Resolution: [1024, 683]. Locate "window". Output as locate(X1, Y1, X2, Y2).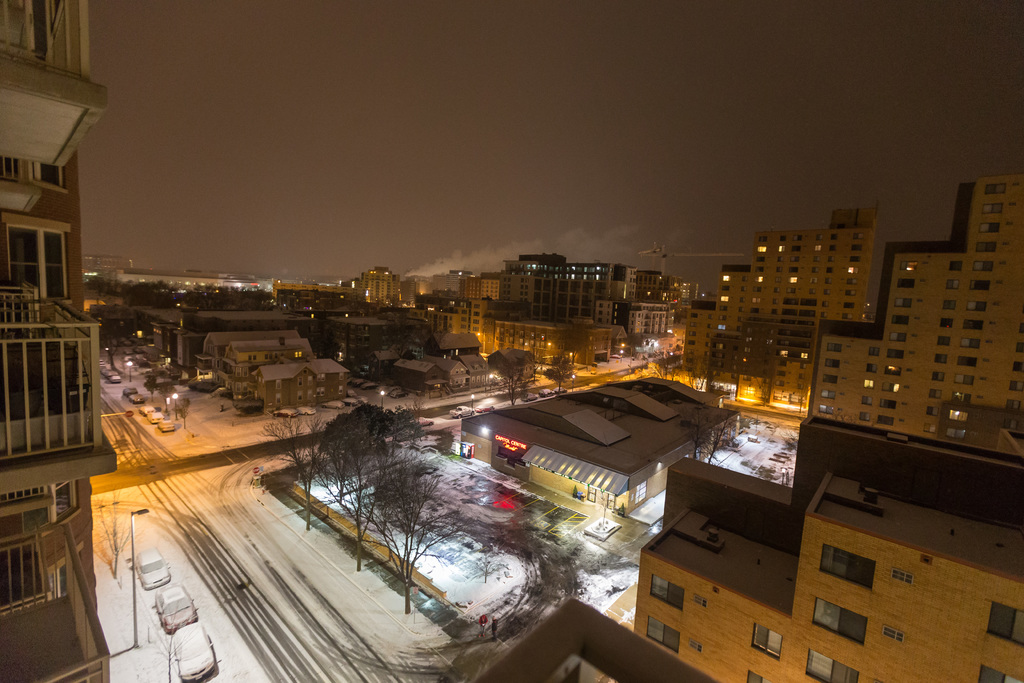
locate(891, 568, 911, 584).
